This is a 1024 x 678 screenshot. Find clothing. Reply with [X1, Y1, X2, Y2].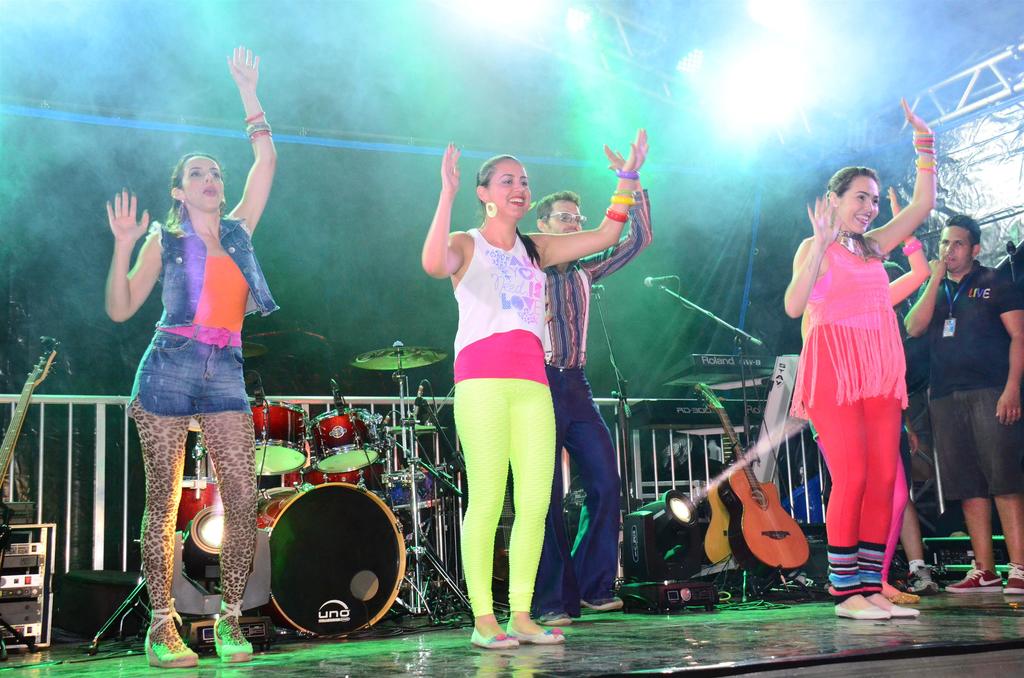
[125, 209, 257, 649].
